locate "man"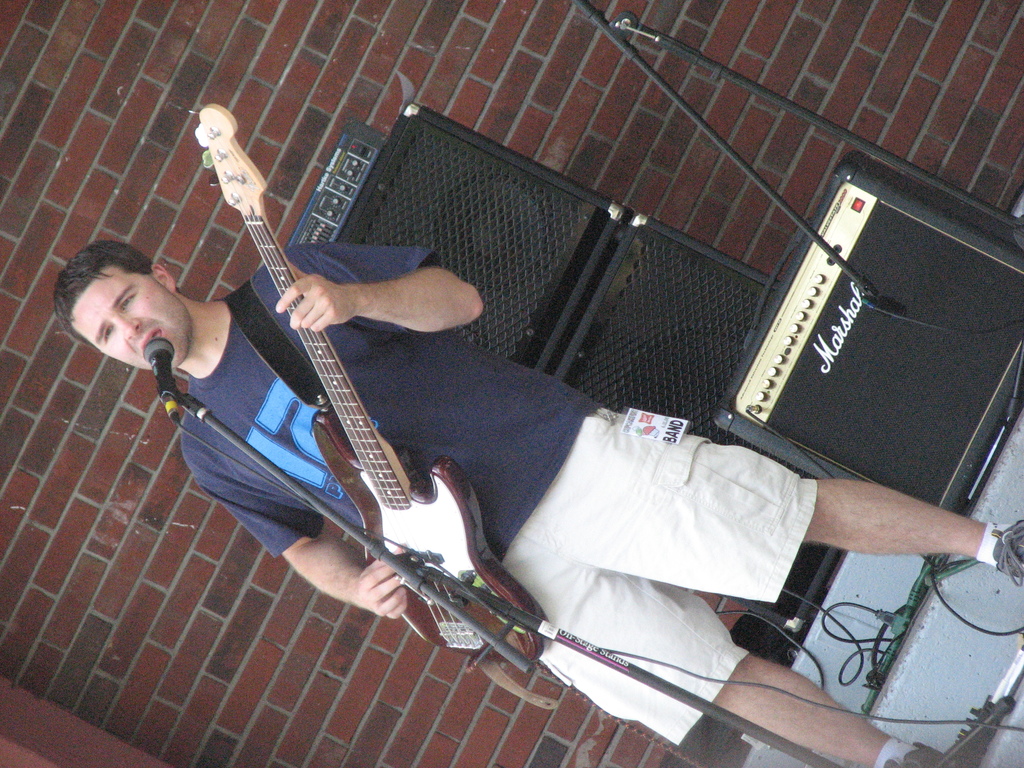
<region>50, 248, 1023, 765</region>
